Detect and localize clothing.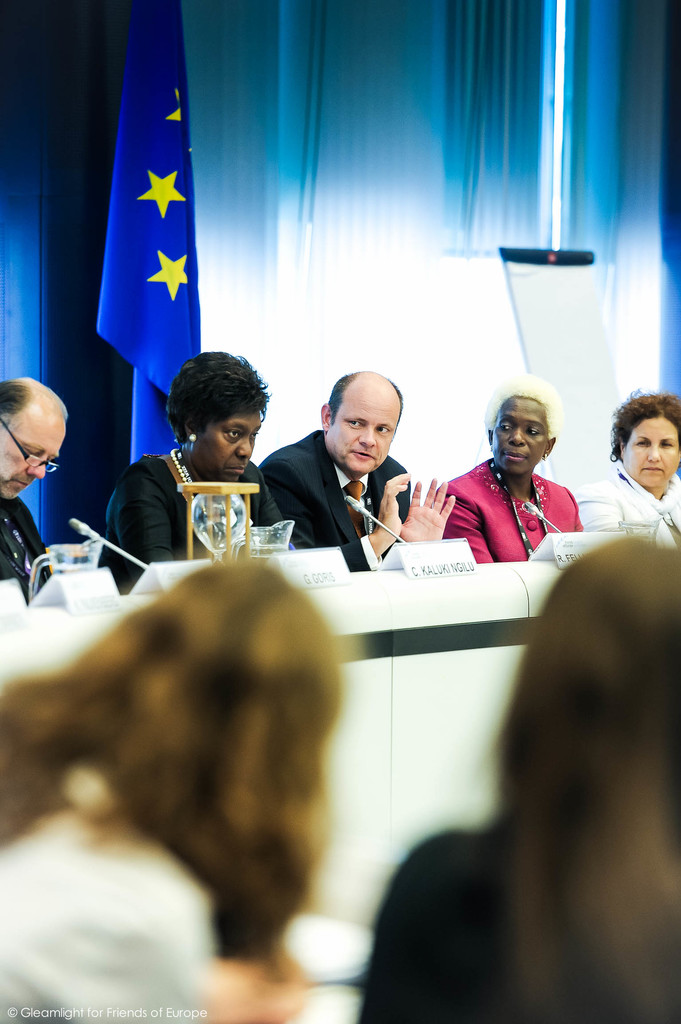
Localized at l=93, t=414, r=289, b=554.
